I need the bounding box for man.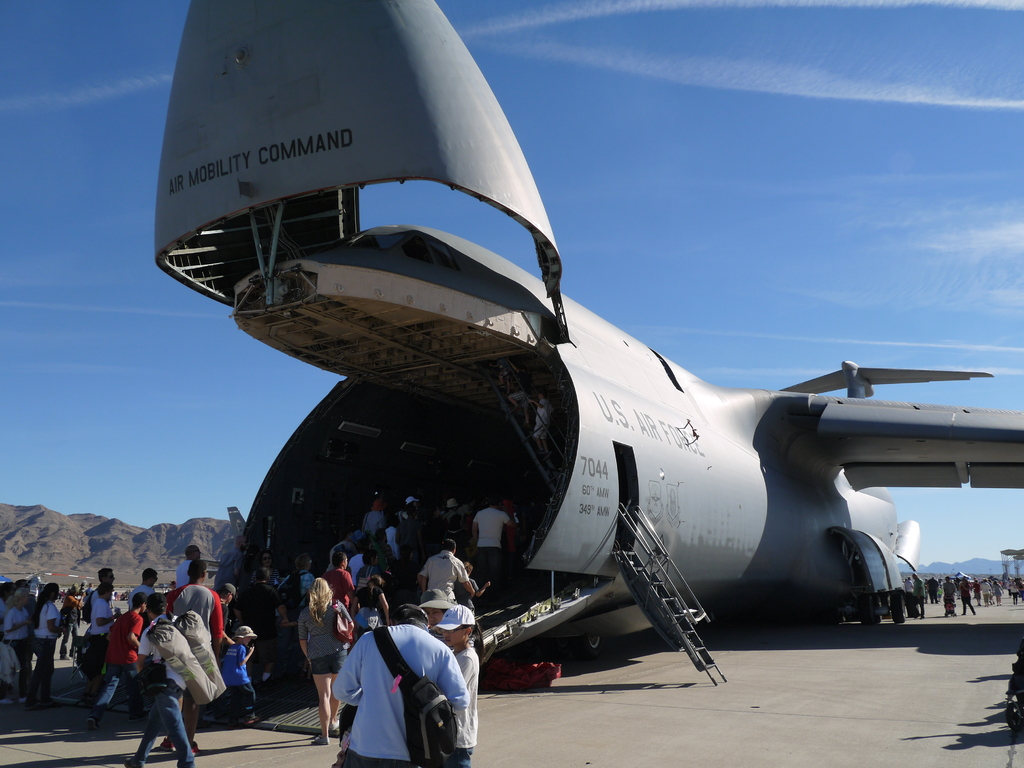
Here it is: (x1=231, y1=567, x2=289, y2=696).
